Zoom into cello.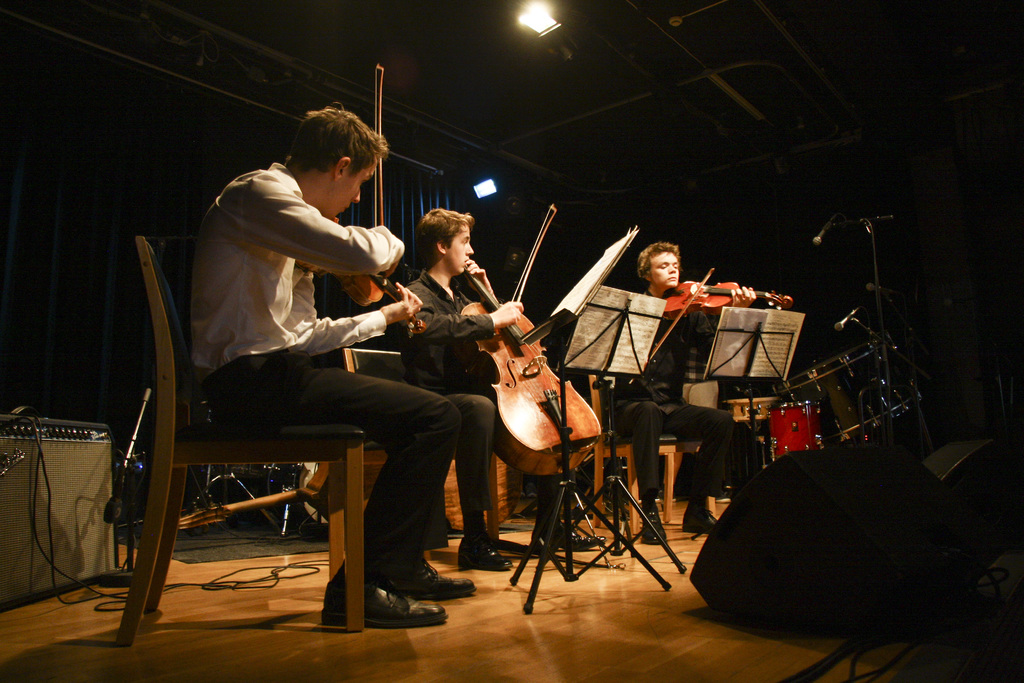
Zoom target: region(652, 265, 794, 361).
